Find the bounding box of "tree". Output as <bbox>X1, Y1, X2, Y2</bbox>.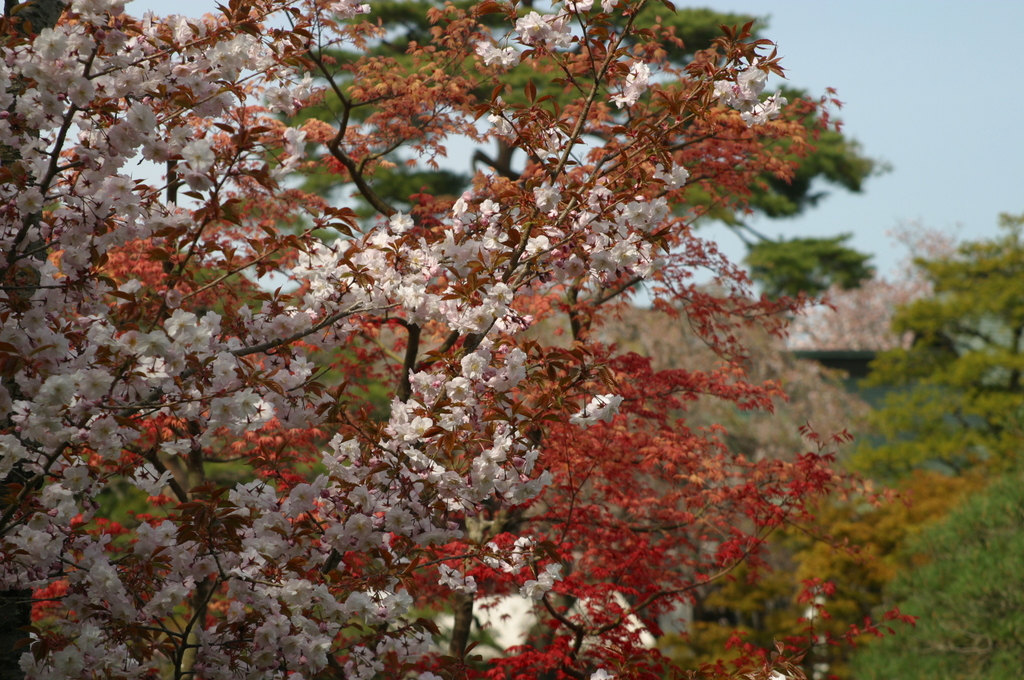
<bbox>247, 0, 876, 273</bbox>.
